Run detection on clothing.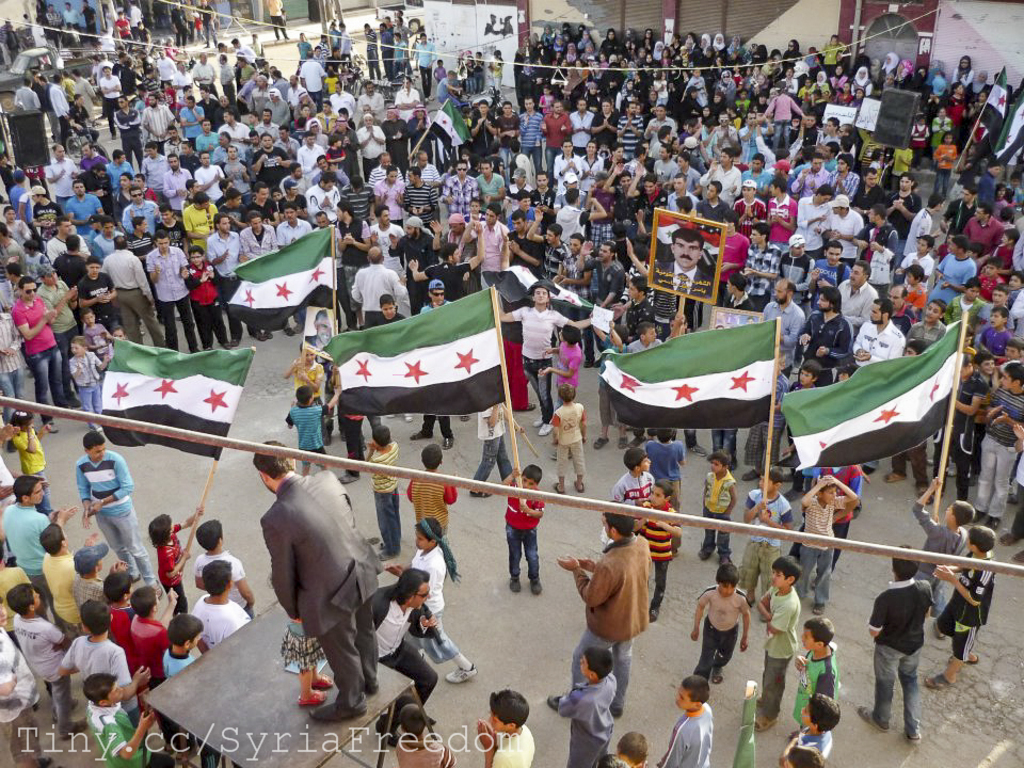
Result: detection(309, 601, 379, 713).
